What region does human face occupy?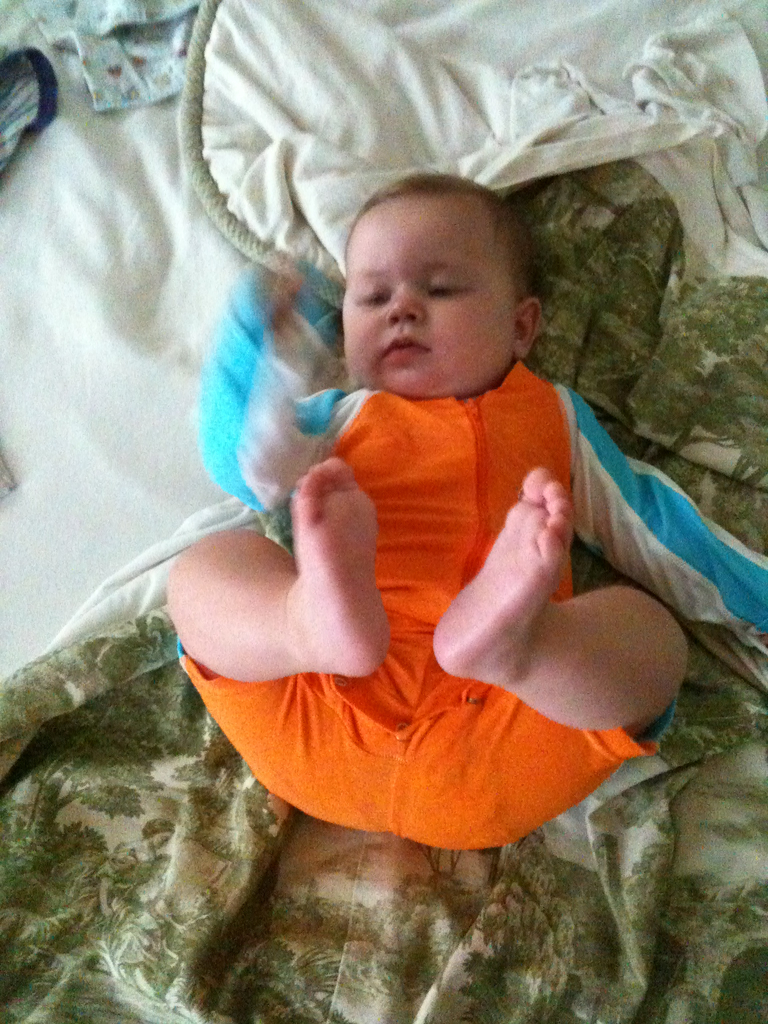
left=337, top=199, right=513, bottom=396.
